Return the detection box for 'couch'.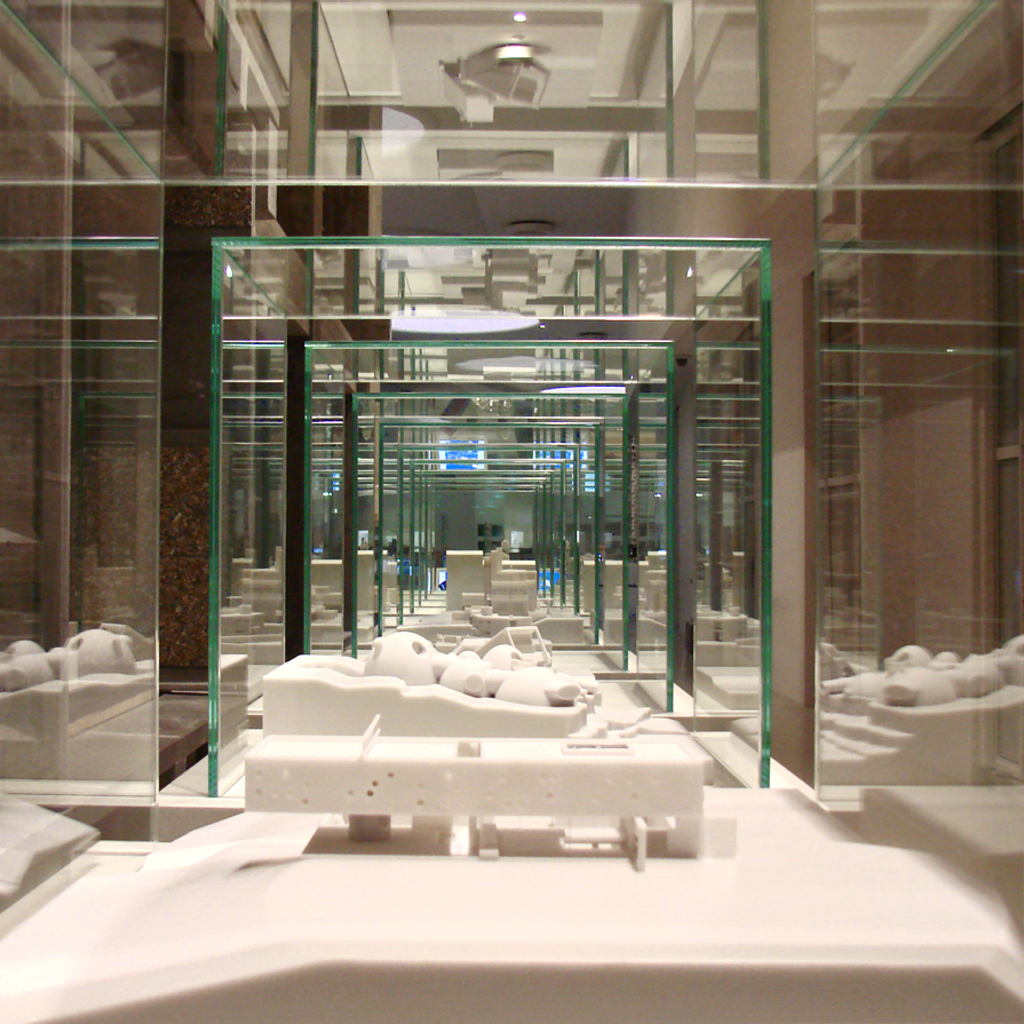
259/630/601/739.
